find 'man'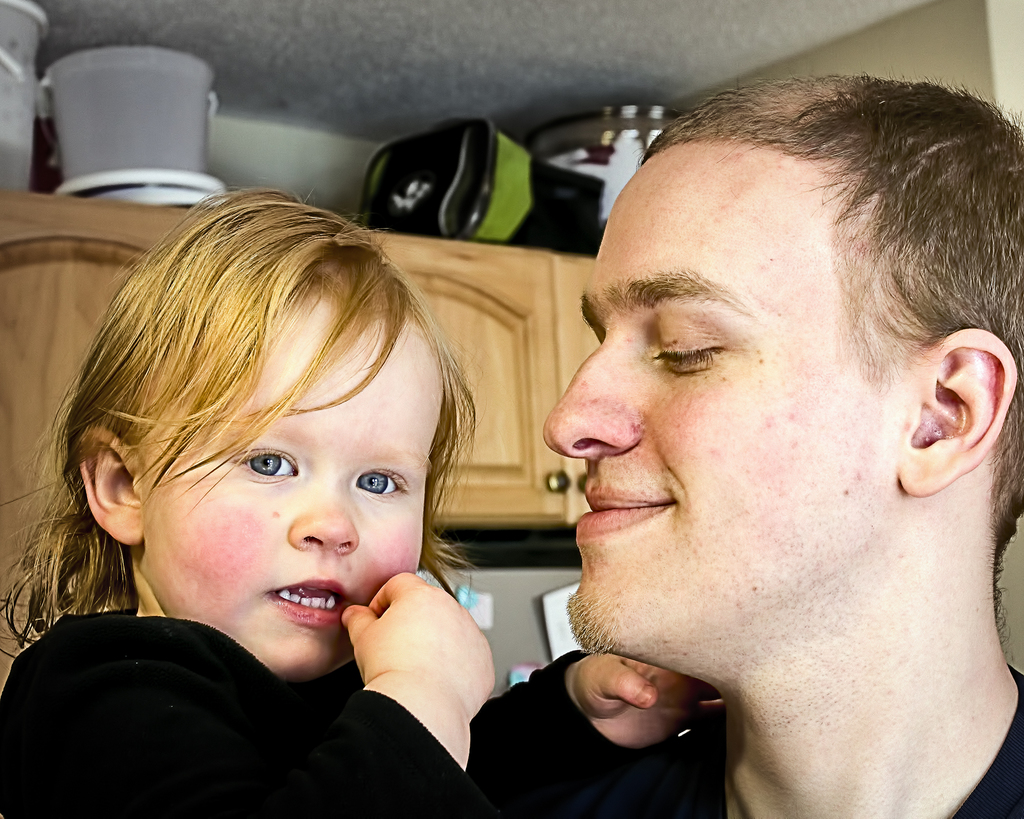
<box>456,45,1023,818</box>
